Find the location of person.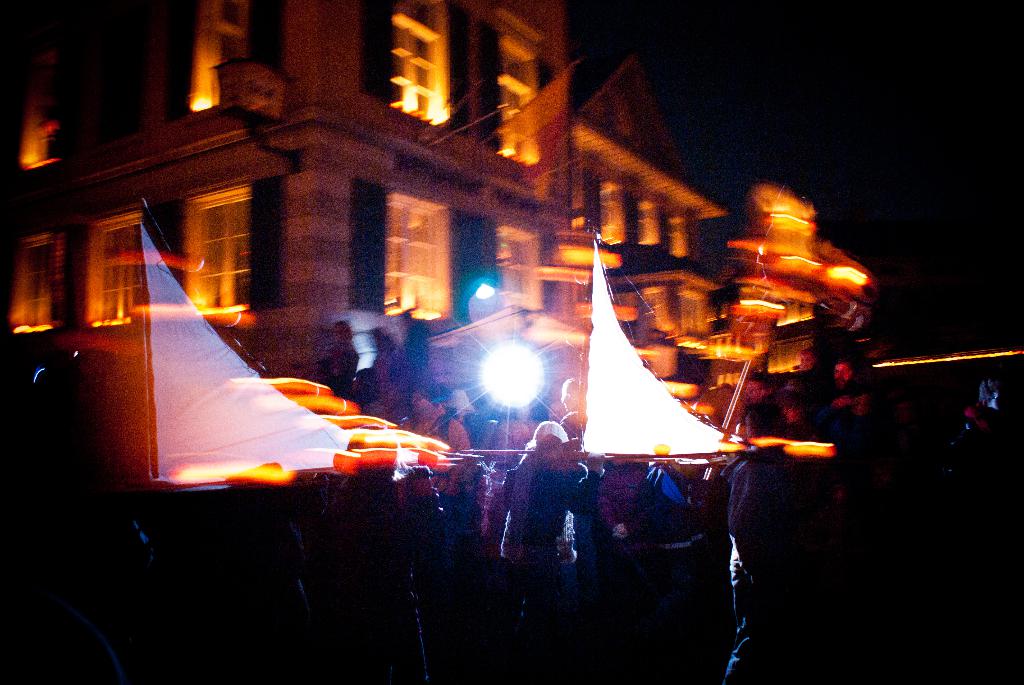
Location: x1=721 y1=403 x2=808 y2=684.
